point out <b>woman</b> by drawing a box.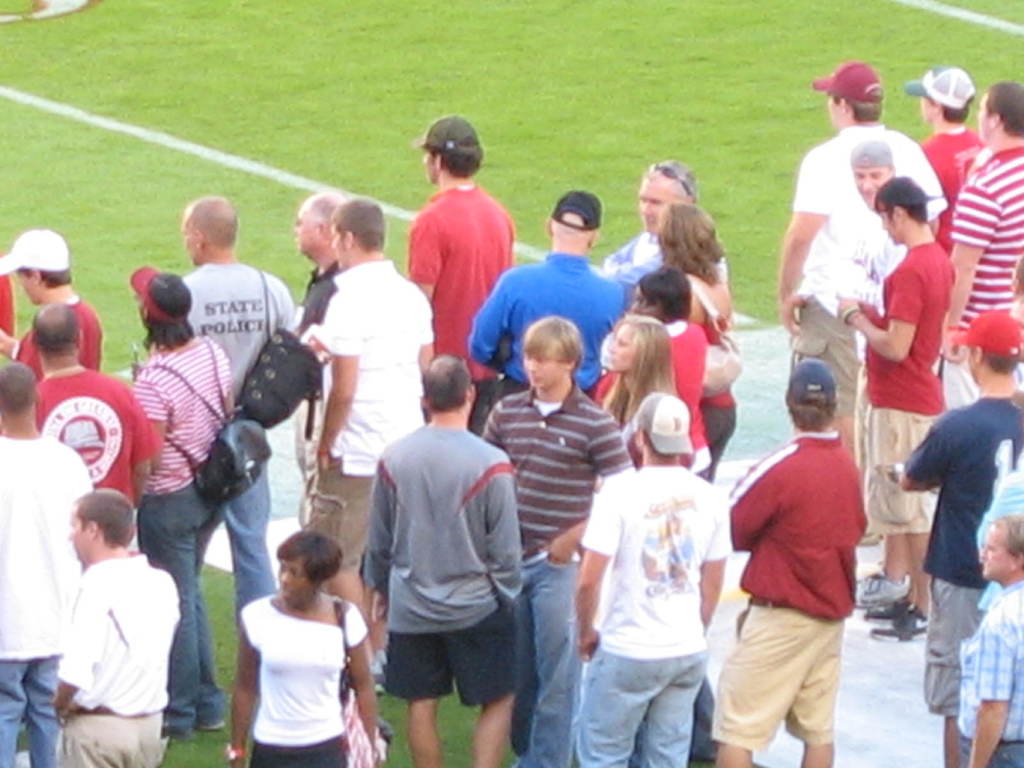
select_region(210, 531, 365, 759).
